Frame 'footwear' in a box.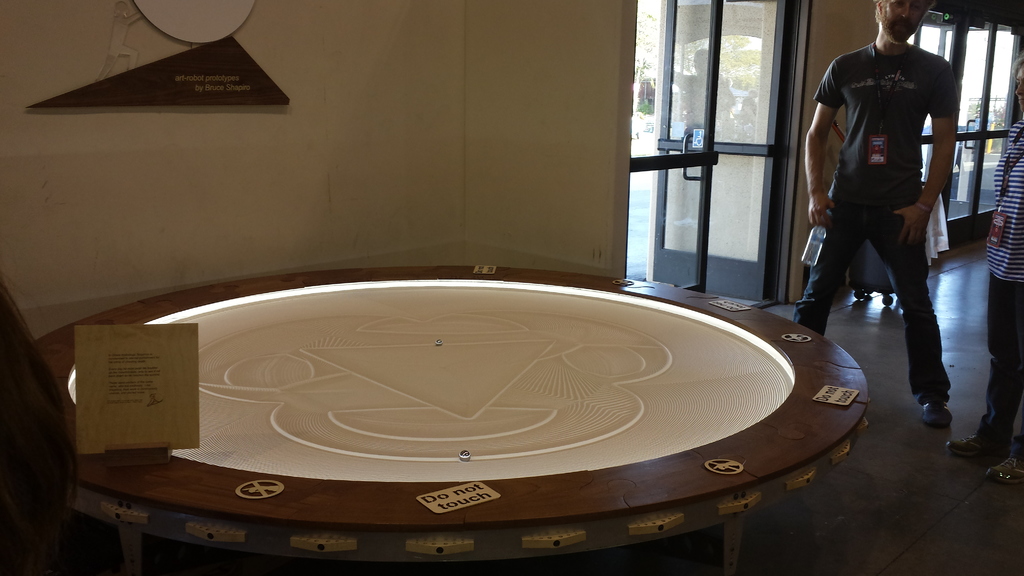
<bbox>981, 447, 1023, 487</bbox>.
